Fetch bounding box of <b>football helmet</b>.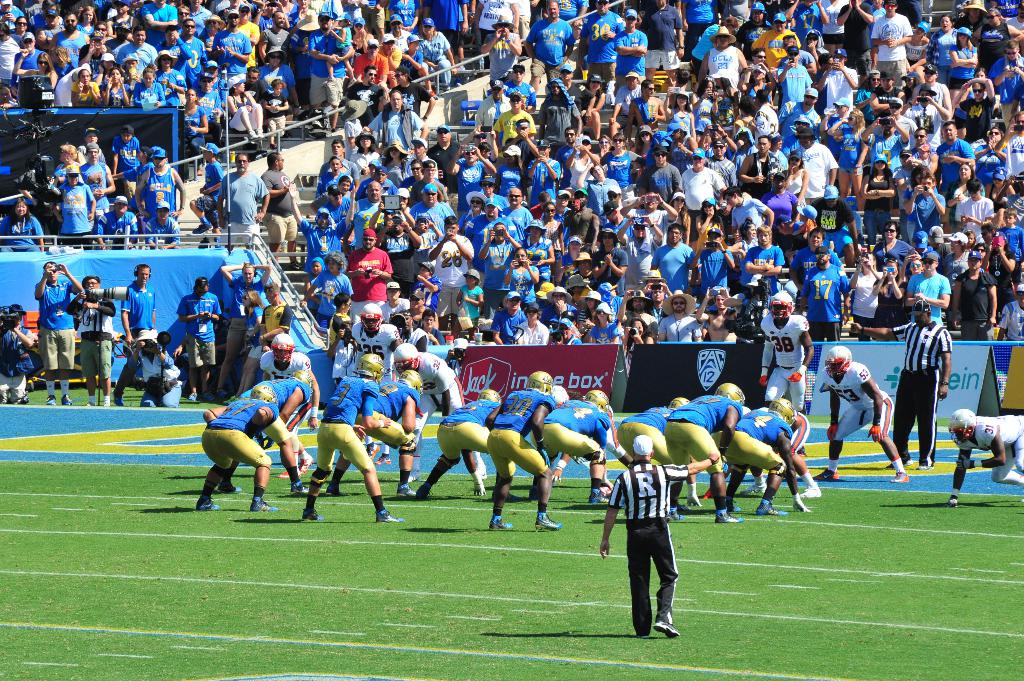
Bbox: Rect(768, 402, 793, 433).
